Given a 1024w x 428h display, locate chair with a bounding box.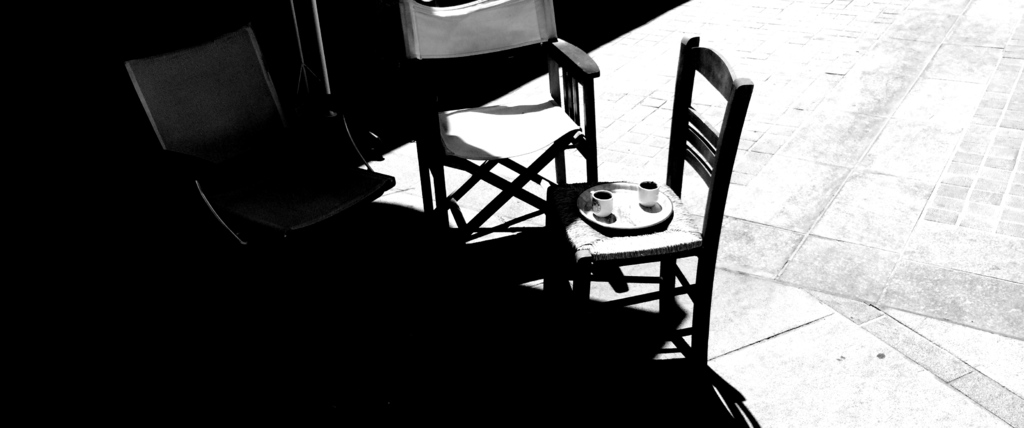
Located: <bbox>368, 1, 633, 233</bbox>.
